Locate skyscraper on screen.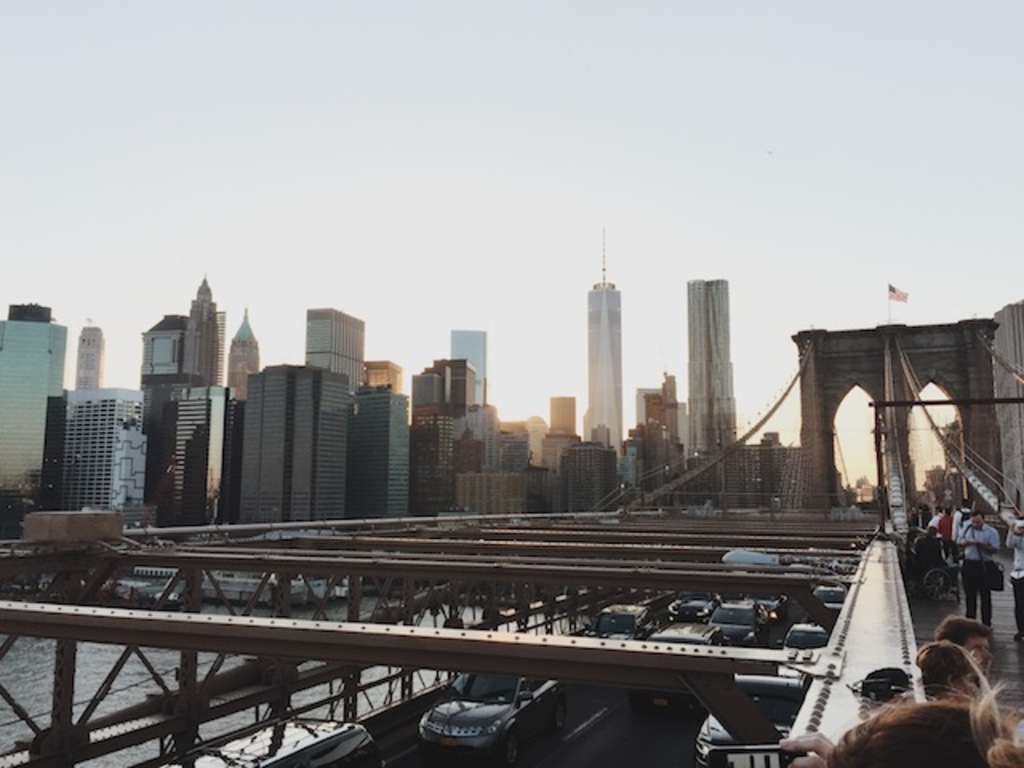
On screen at box=[232, 309, 254, 405].
